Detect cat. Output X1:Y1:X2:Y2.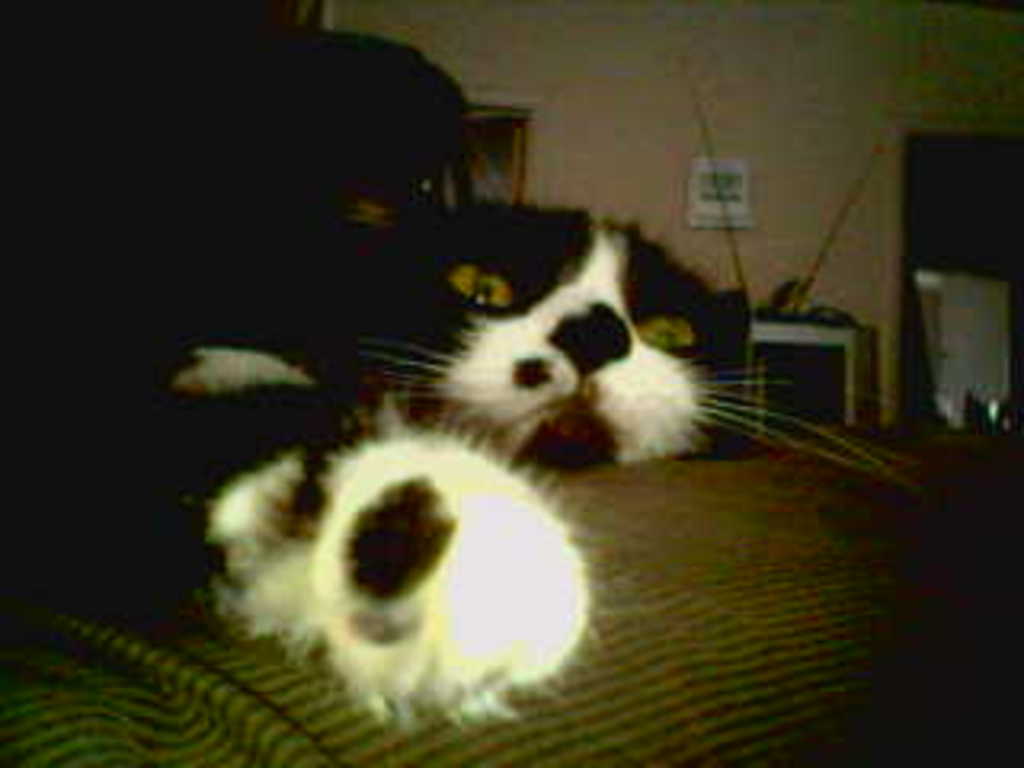
54:195:922:736.
